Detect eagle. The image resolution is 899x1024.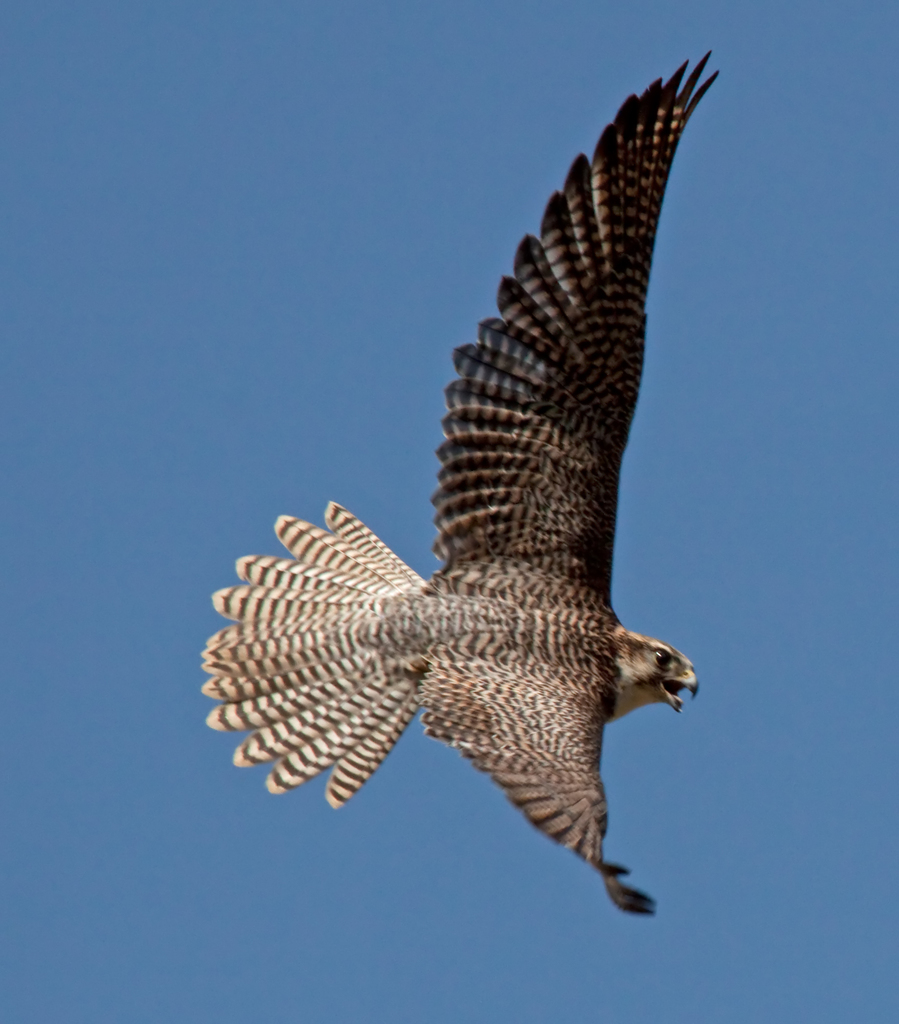
197,45,727,923.
